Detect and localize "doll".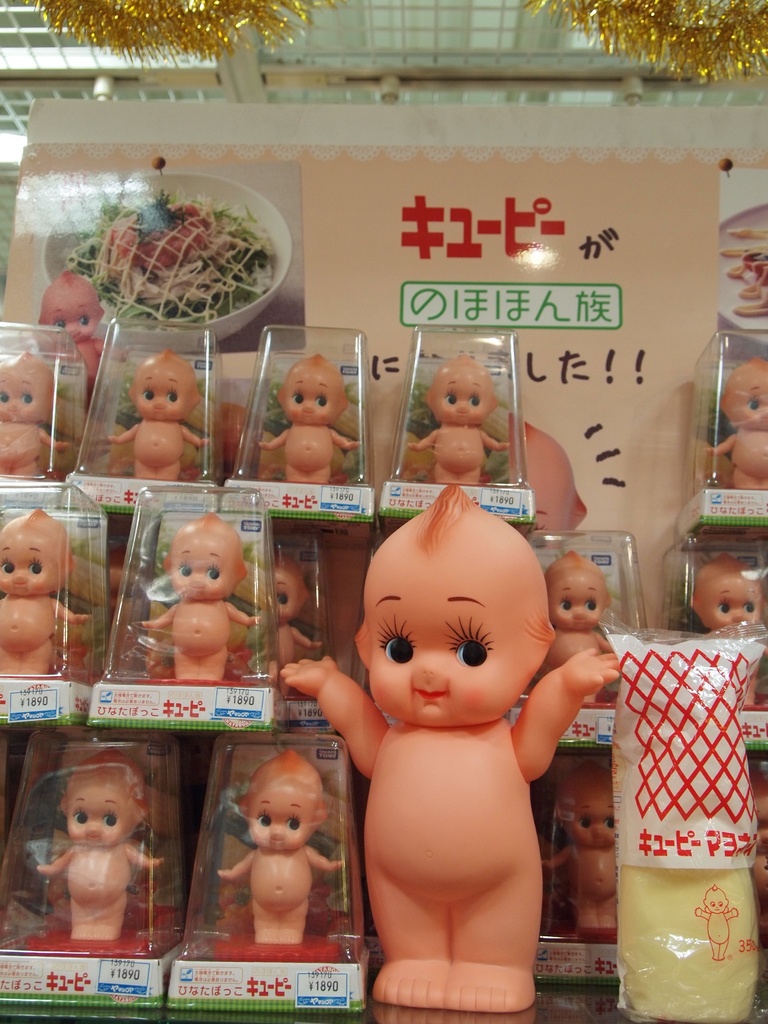
Localized at (x1=703, y1=342, x2=767, y2=484).
